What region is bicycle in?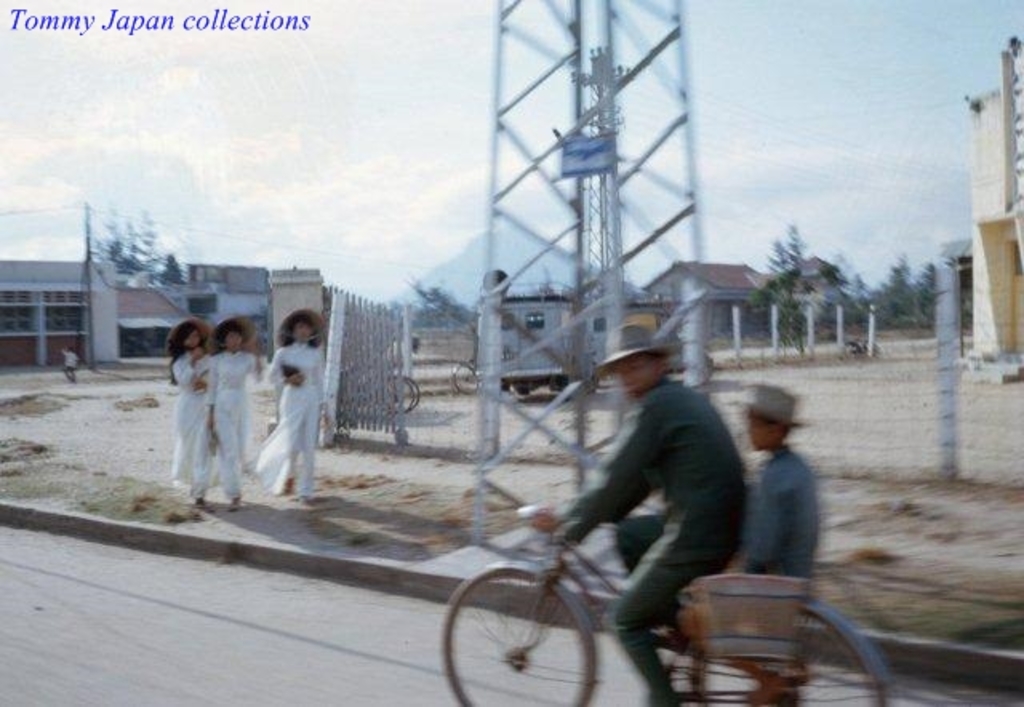
<region>442, 494, 896, 705</region>.
